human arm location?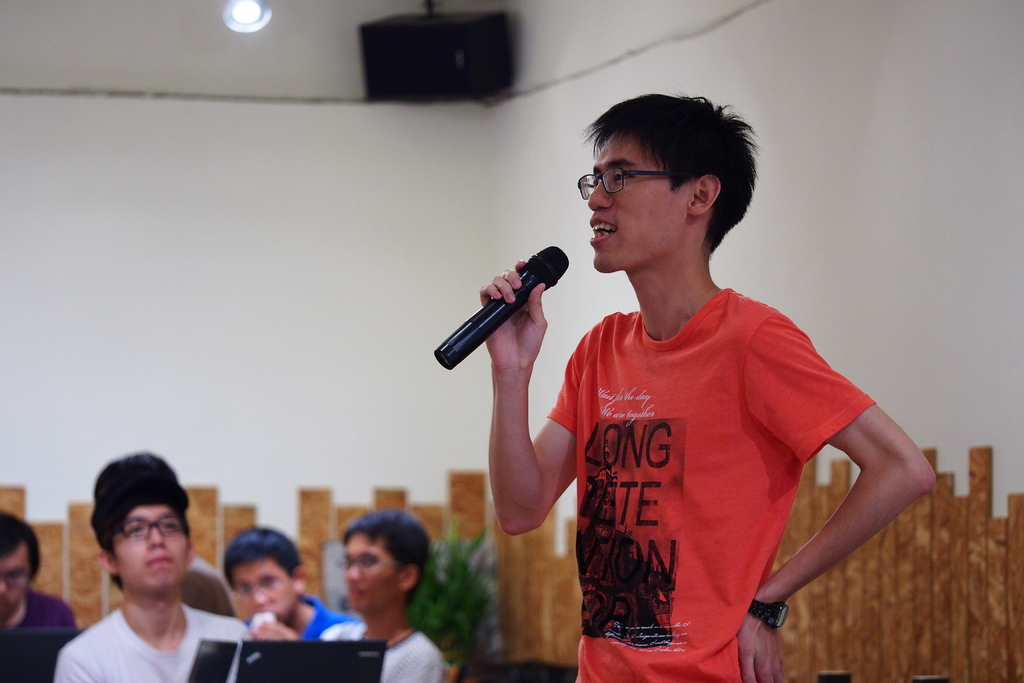
(56,629,116,682)
